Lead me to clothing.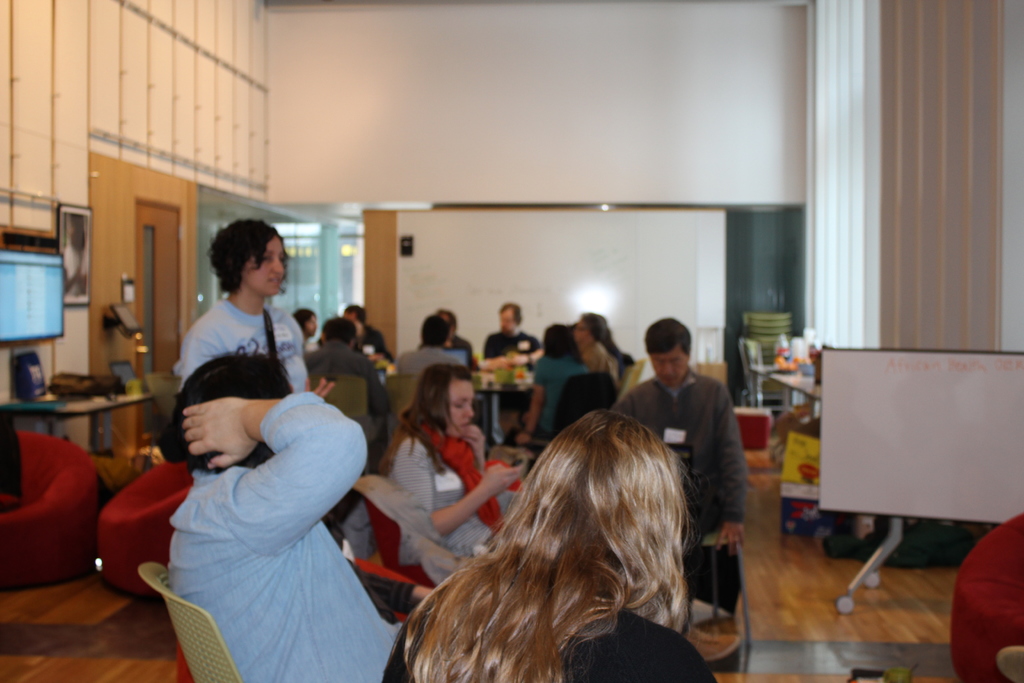
Lead to x1=451, y1=333, x2=477, y2=362.
